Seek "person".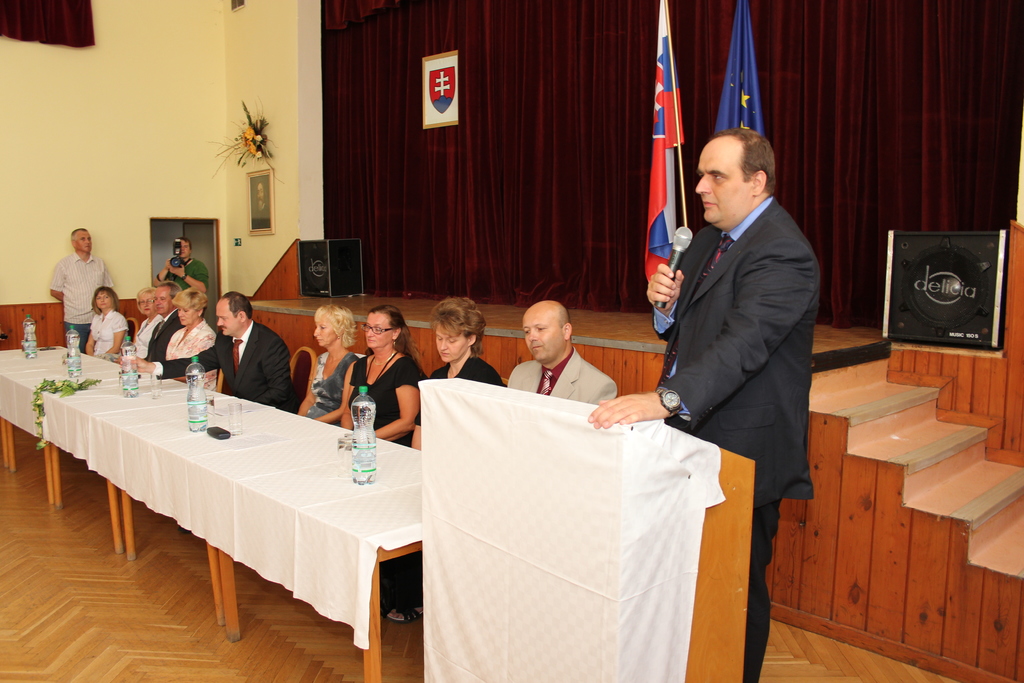
select_region(290, 301, 362, 435).
